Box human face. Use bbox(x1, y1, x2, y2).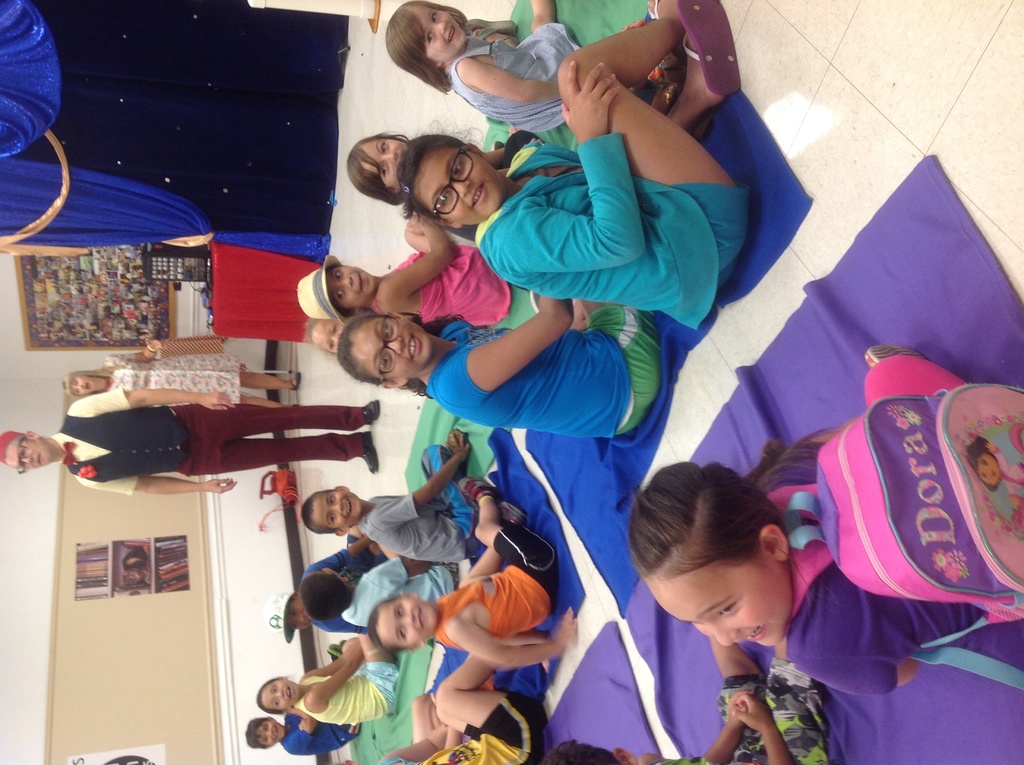
bbox(284, 602, 313, 632).
